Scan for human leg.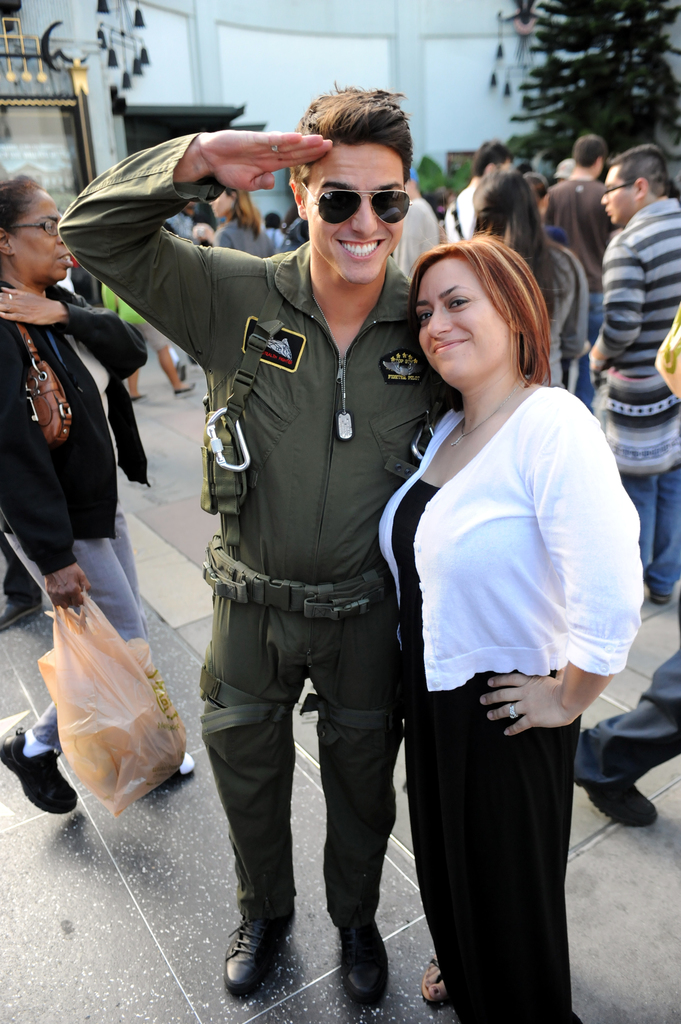
Scan result: {"left": 466, "top": 643, "right": 569, "bottom": 1023}.
